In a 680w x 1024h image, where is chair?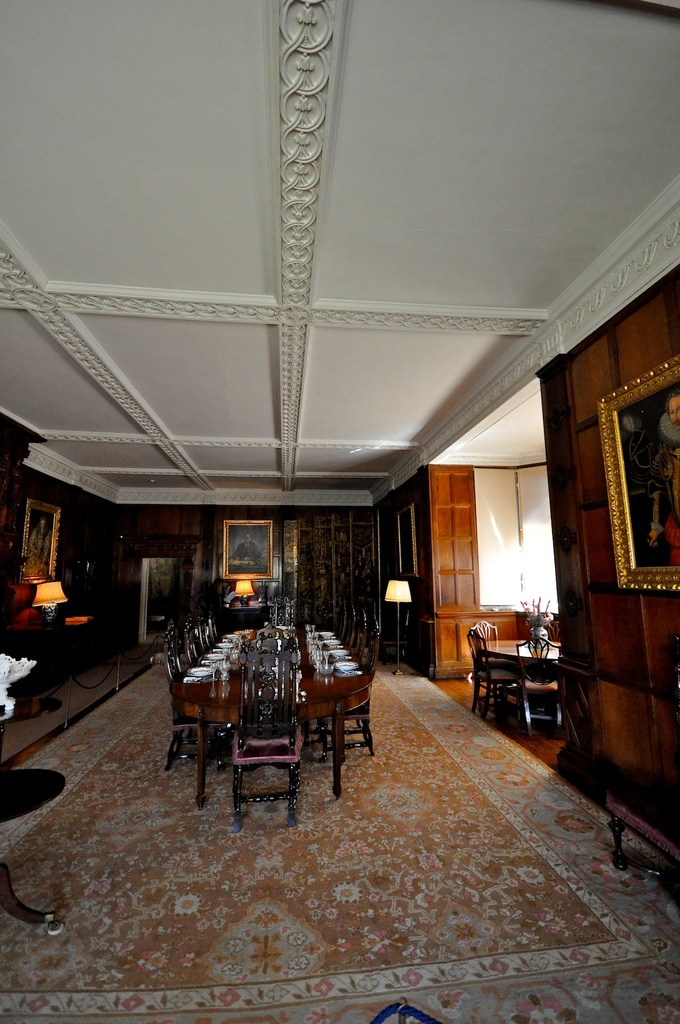
region(513, 629, 576, 729).
